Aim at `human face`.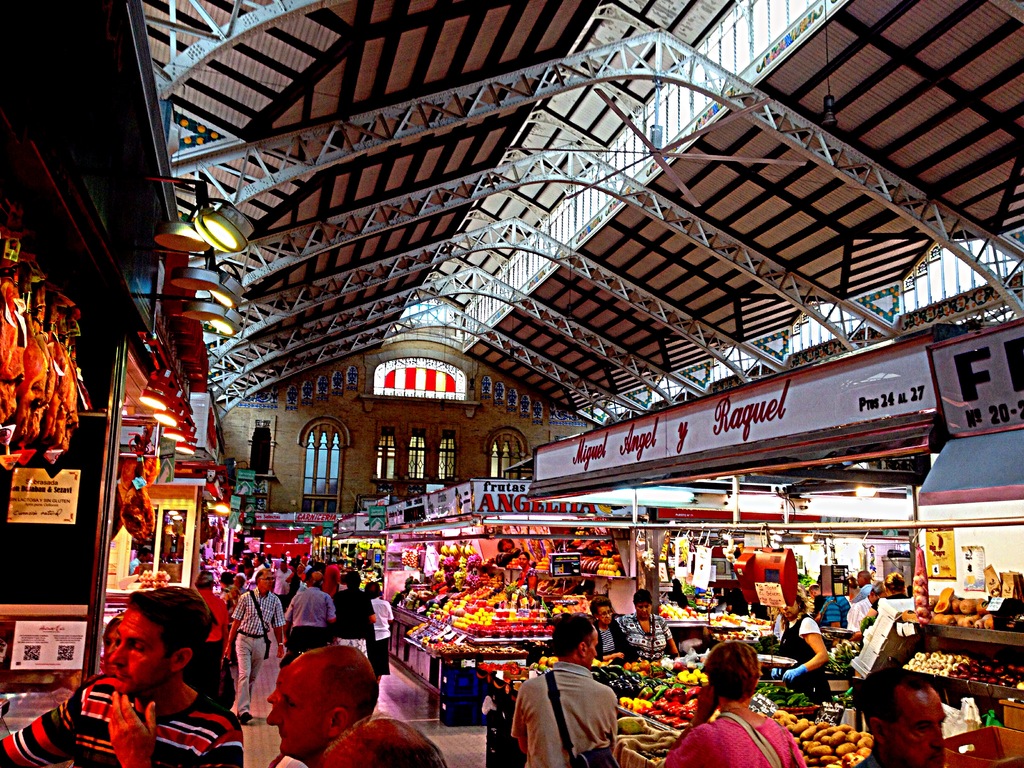
Aimed at rect(601, 605, 613, 626).
